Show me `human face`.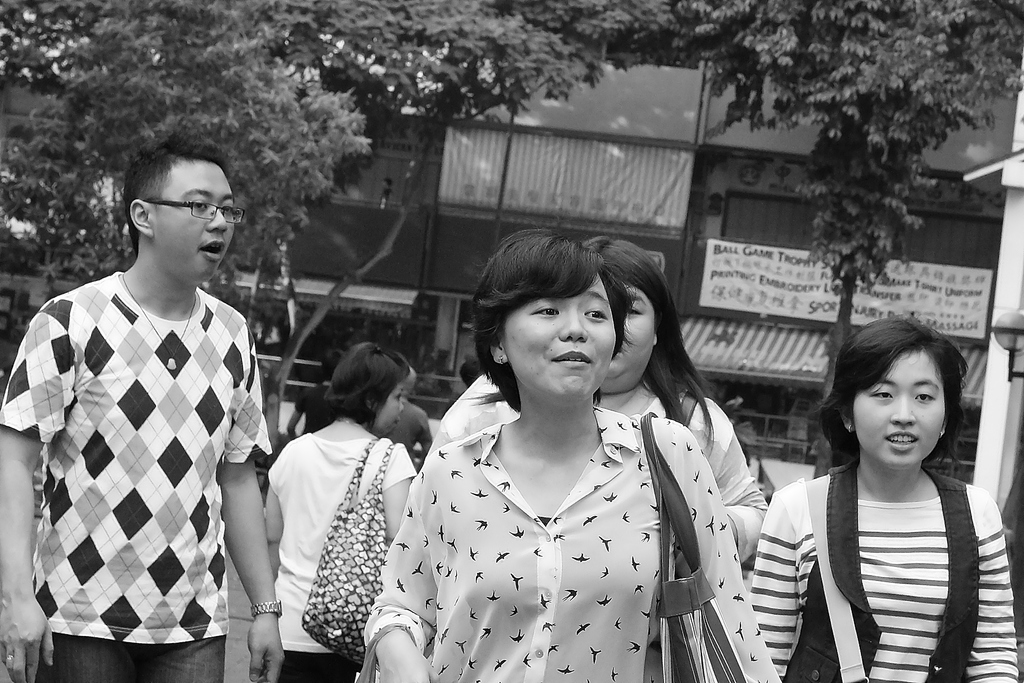
`human face` is here: <region>854, 352, 947, 465</region>.
